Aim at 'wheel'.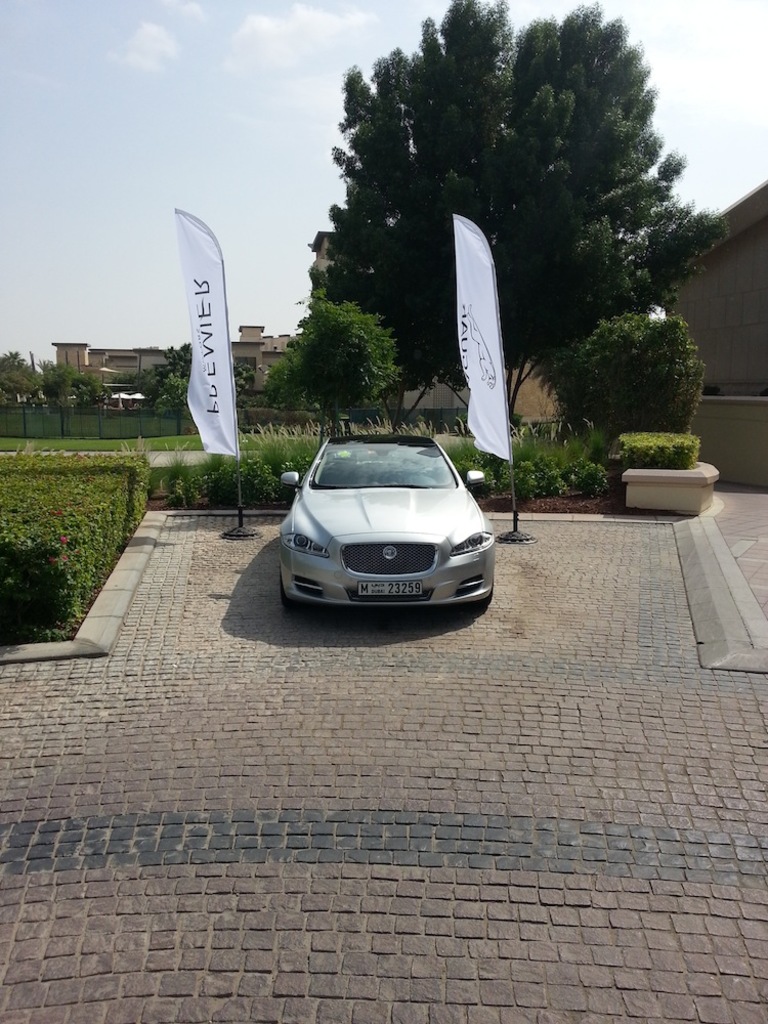
Aimed at detection(275, 569, 293, 605).
